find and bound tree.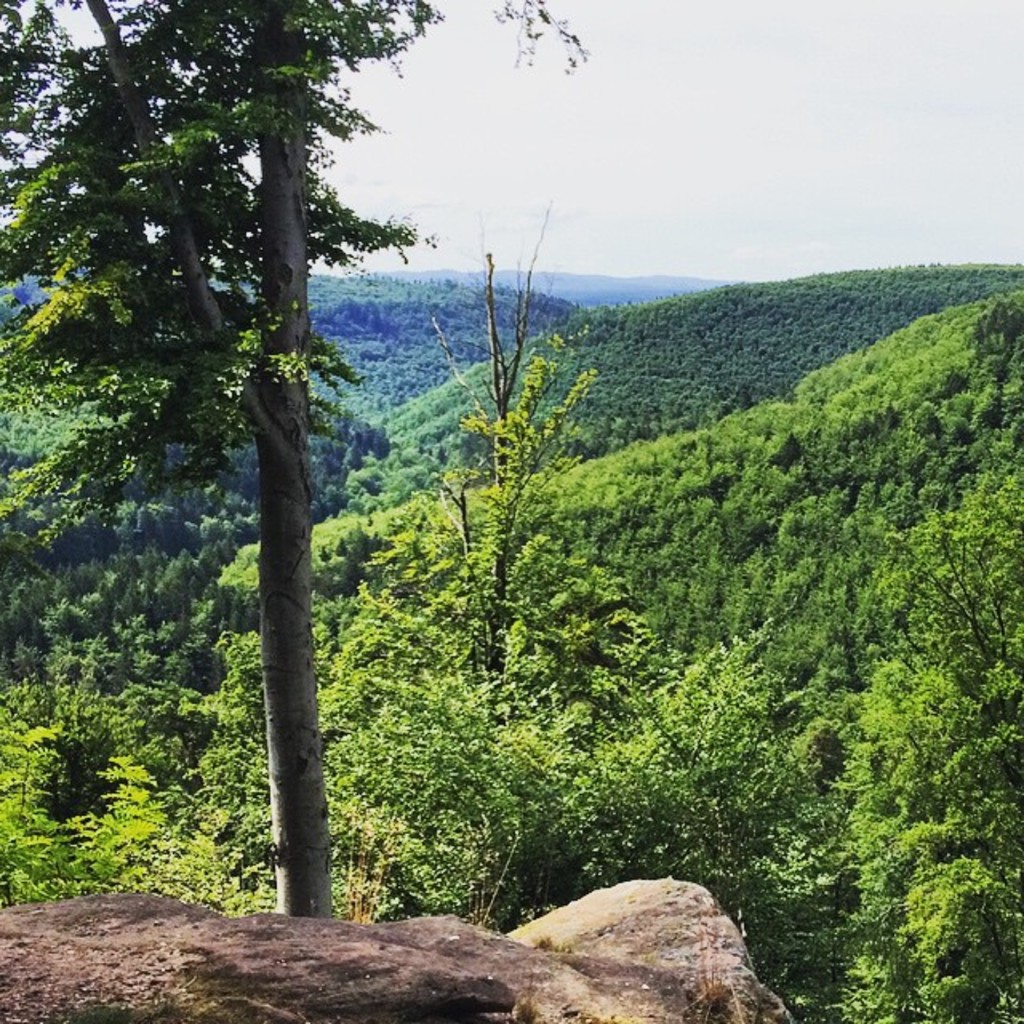
Bound: box=[891, 509, 1022, 720].
